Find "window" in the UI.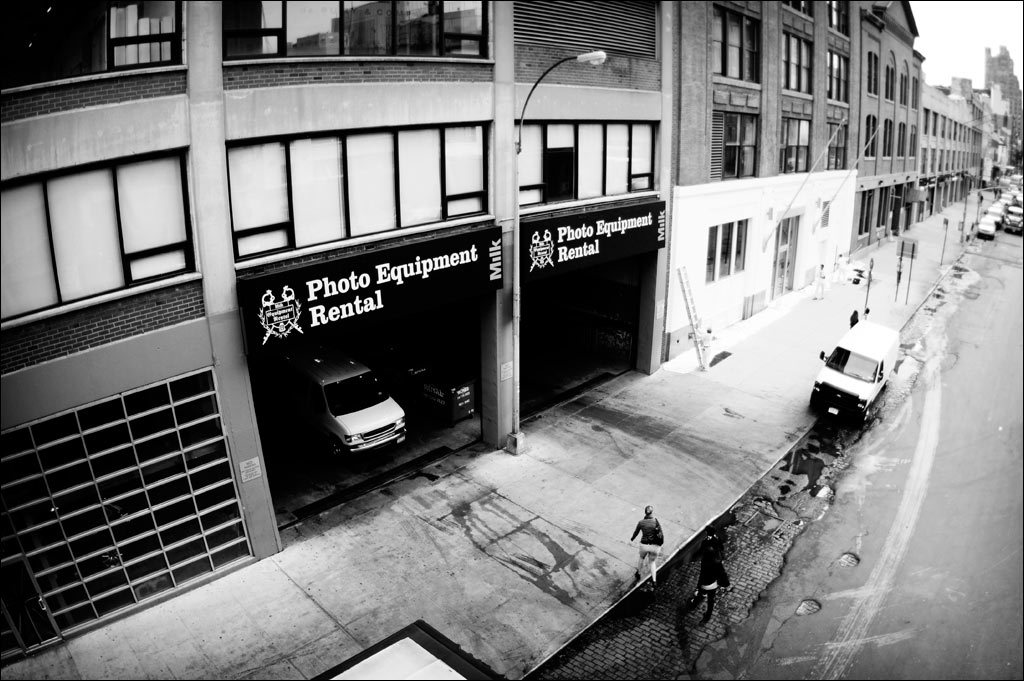
UI element at bbox=(708, 114, 758, 178).
